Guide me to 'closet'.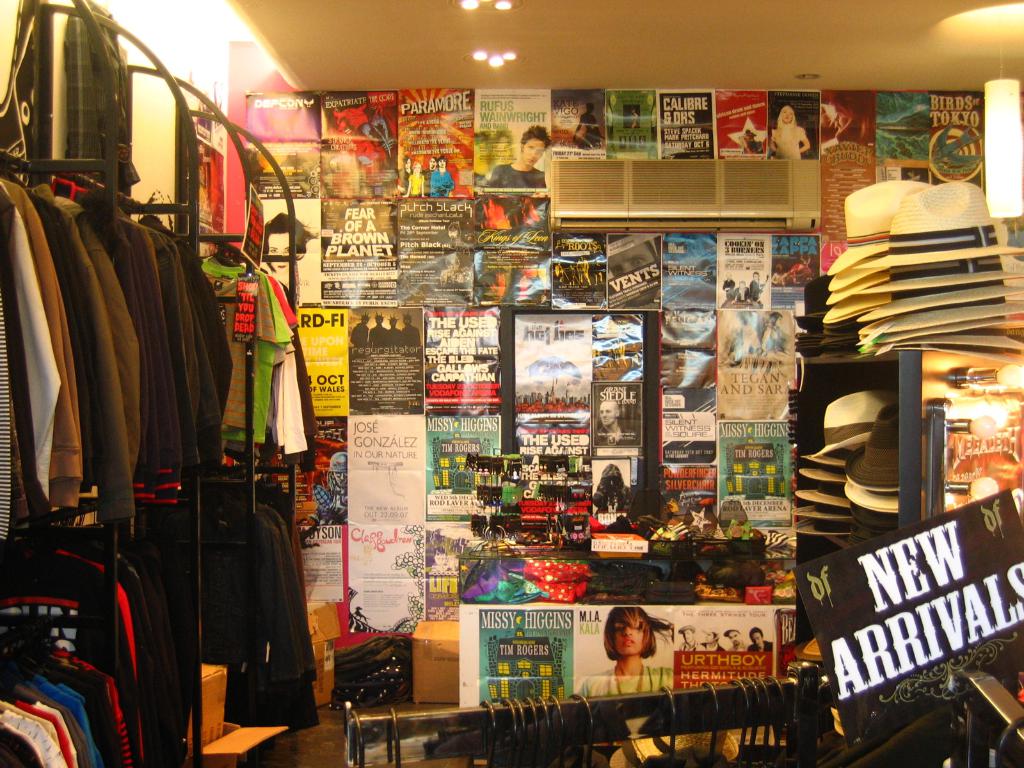
Guidance: bbox=[0, 0, 319, 767].
